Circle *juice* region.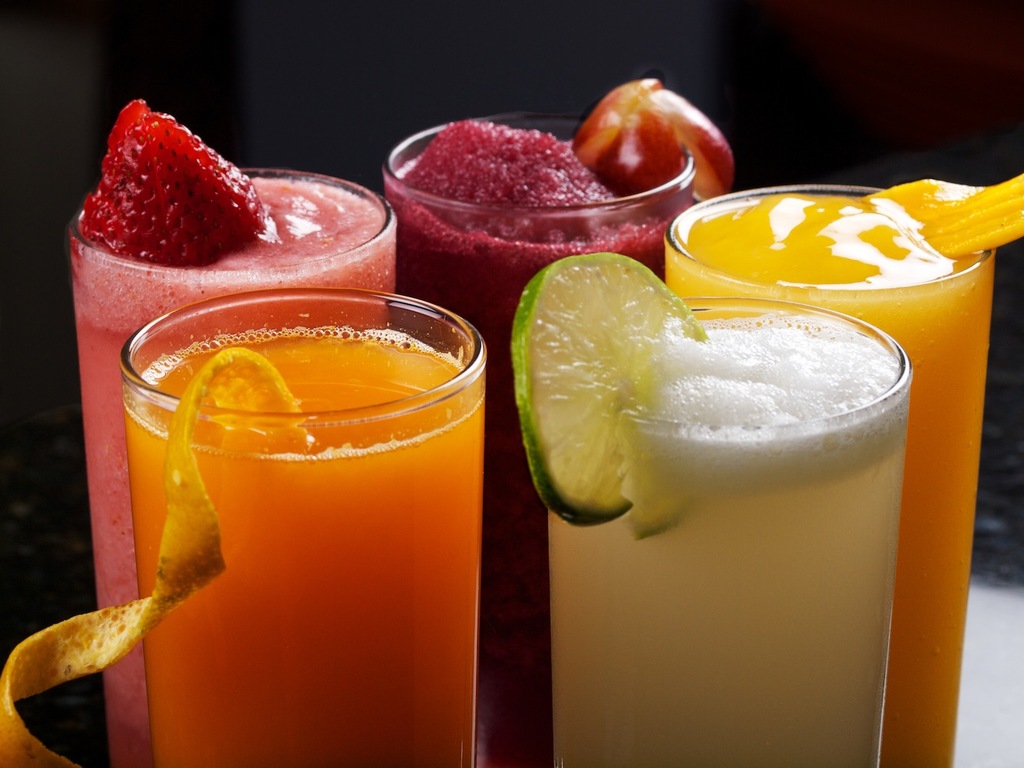
Region: [left=77, top=177, right=398, bottom=767].
